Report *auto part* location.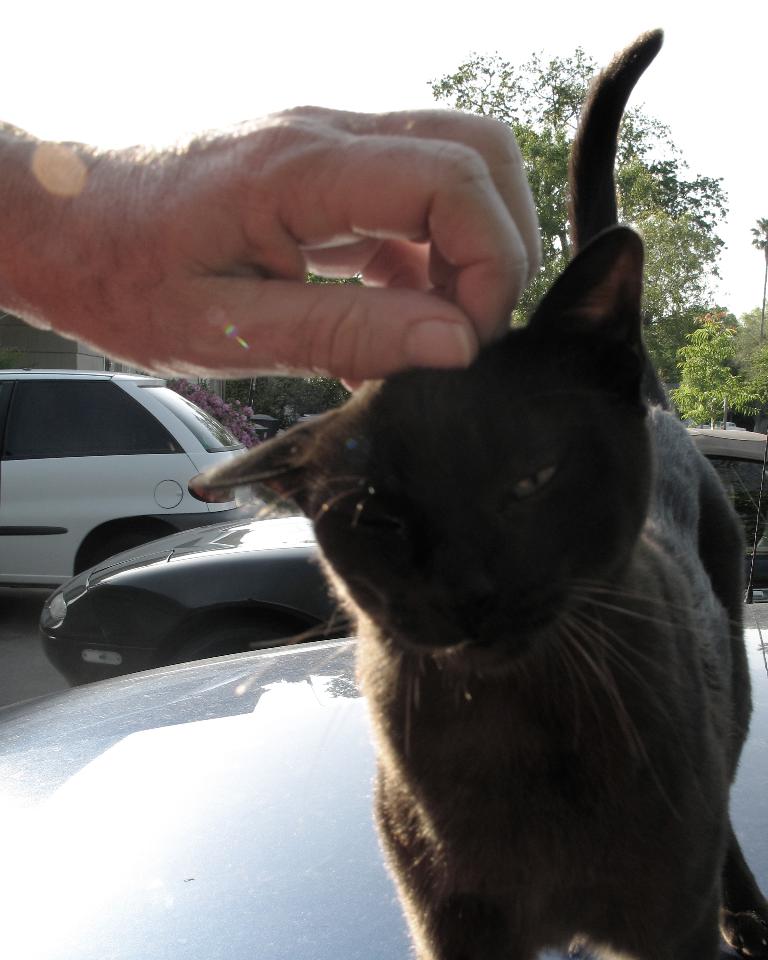
Report: bbox(77, 529, 184, 574).
